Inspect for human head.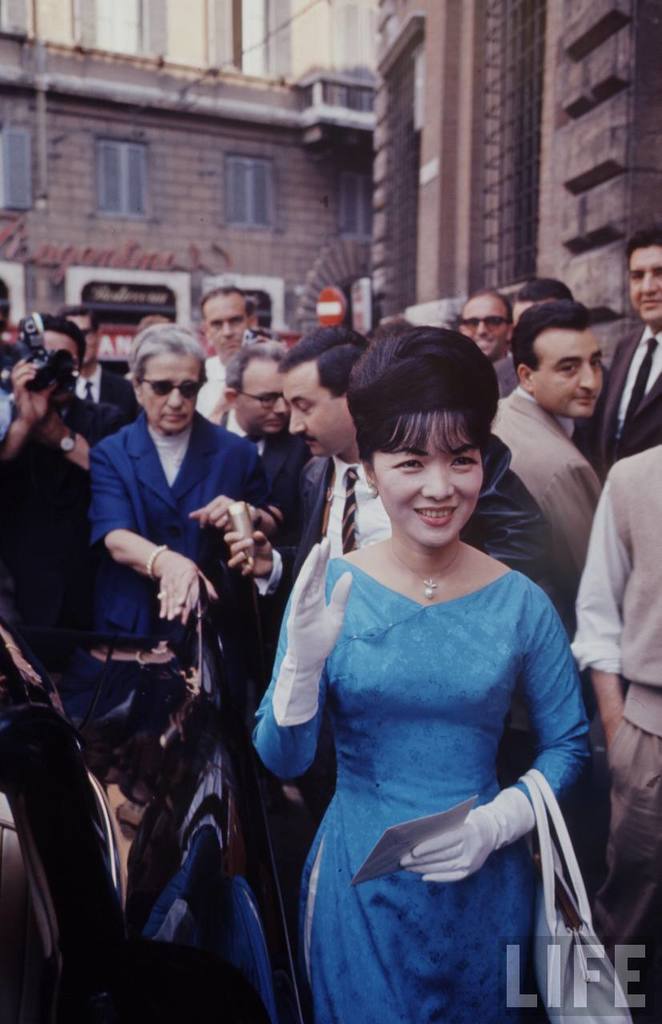
Inspection: 195,279,255,357.
